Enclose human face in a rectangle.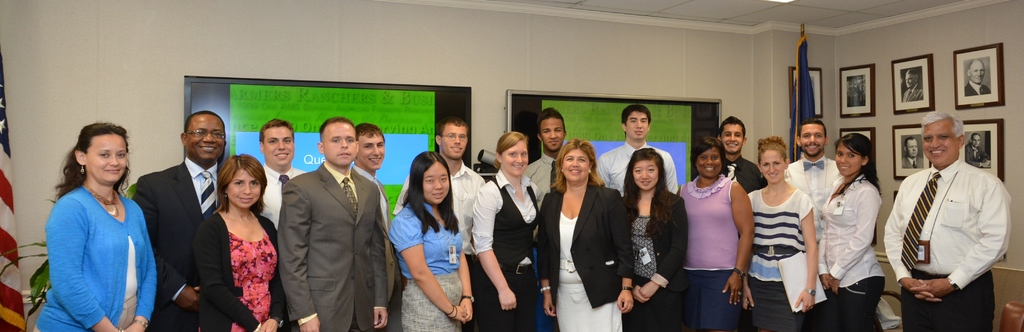
bbox=(503, 140, 527, 176).
